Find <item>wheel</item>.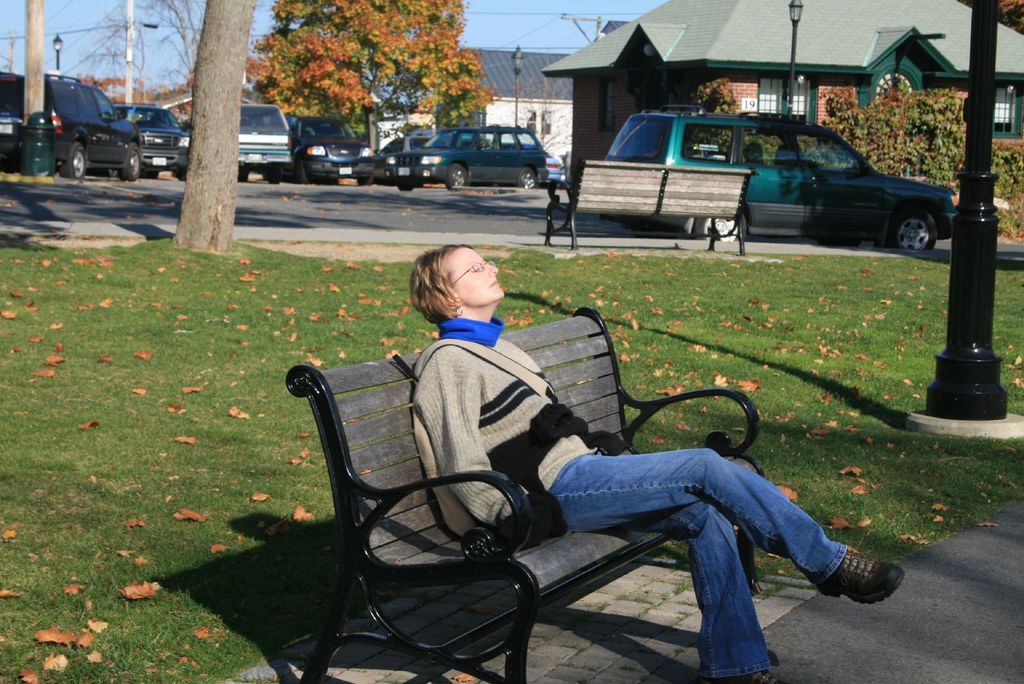
514:168:541:189.
